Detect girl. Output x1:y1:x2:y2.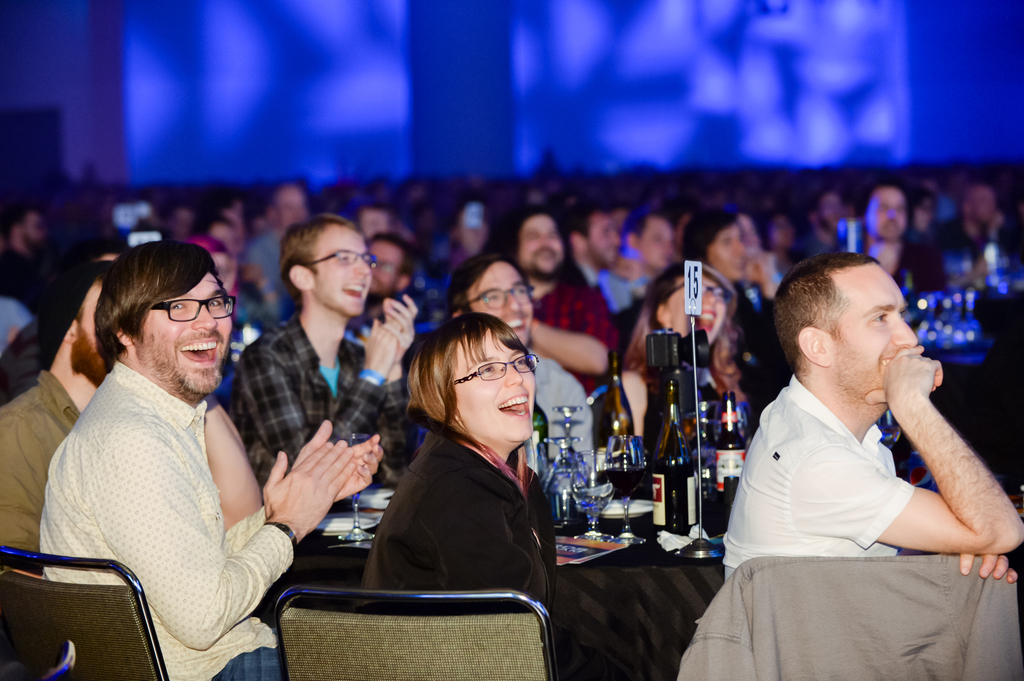
614:256:768:452.
